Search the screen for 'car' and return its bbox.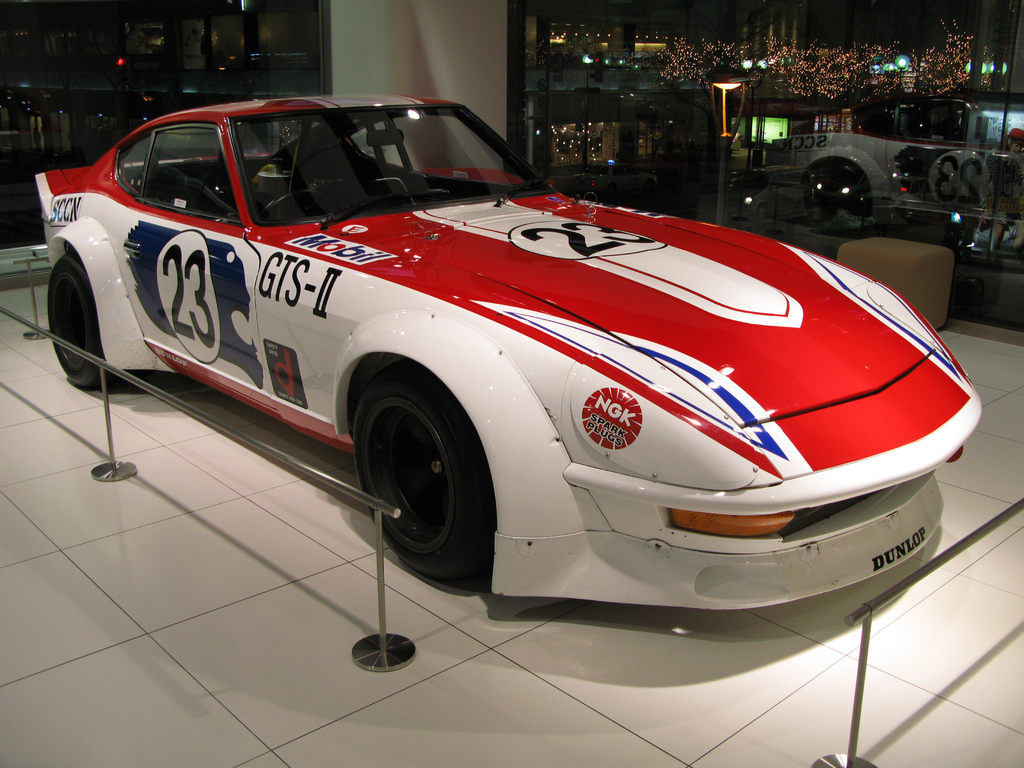
Found: 32,96,984,612.
